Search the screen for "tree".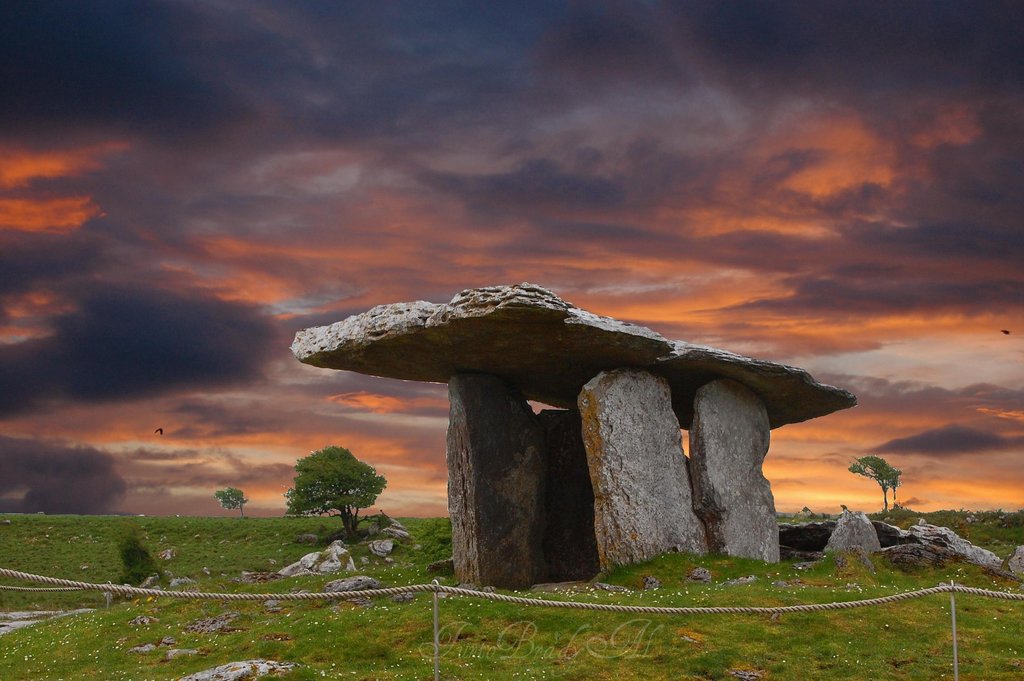
Found at 842:451:913:514.
